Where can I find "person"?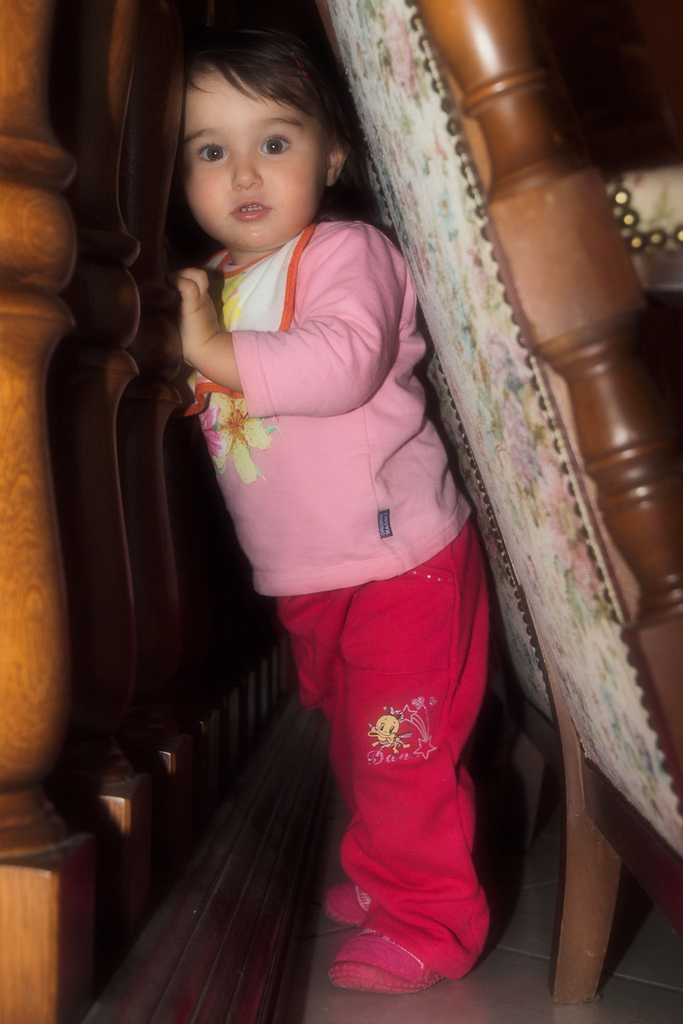
You can find it at region(167, 25, 506, 996).
